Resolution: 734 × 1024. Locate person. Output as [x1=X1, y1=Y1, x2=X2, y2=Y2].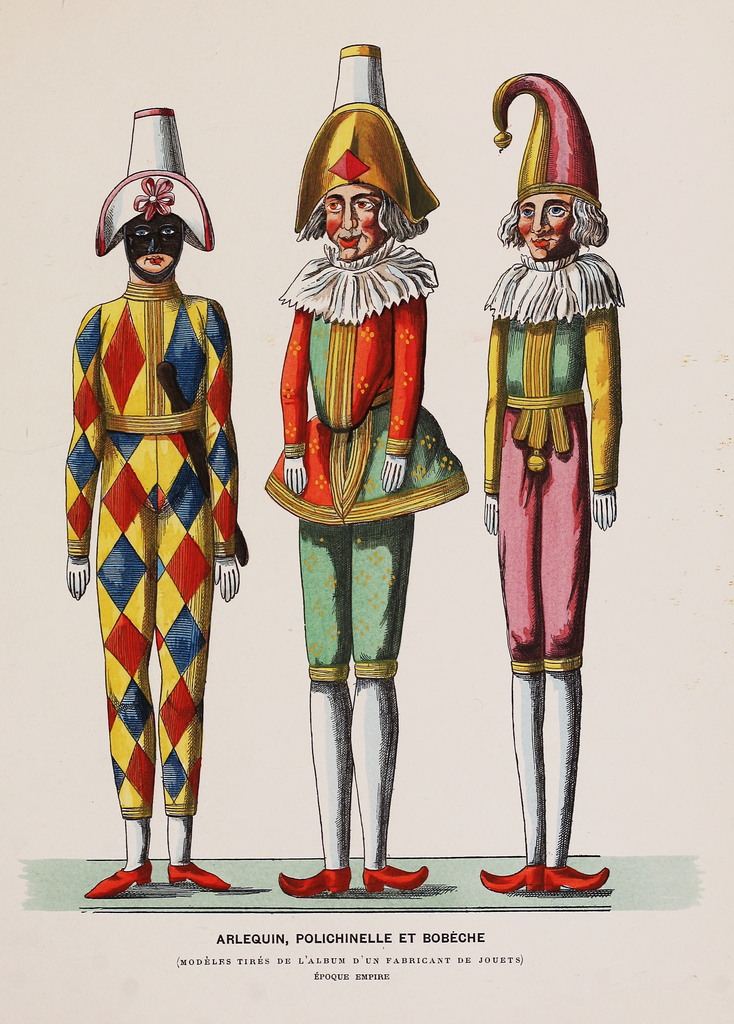
[x1=473, y1=186, x2=616, y2=895].
